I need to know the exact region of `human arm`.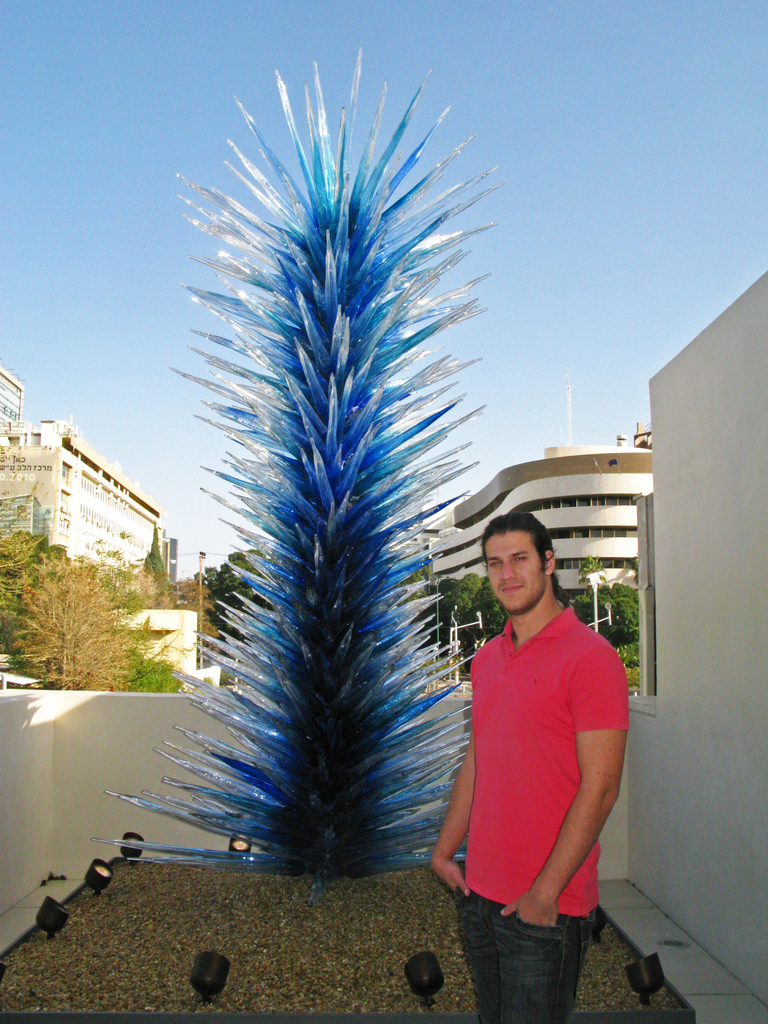
Region: box=[408, 676, 489, 919].
